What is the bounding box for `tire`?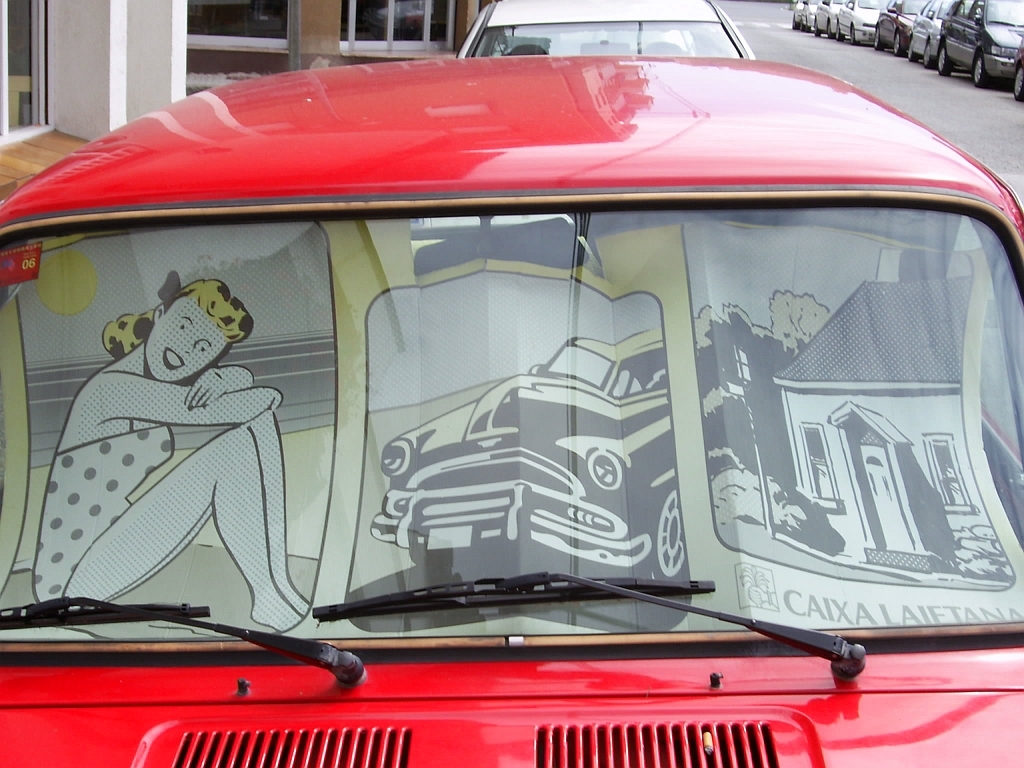
935:46:948:74.
